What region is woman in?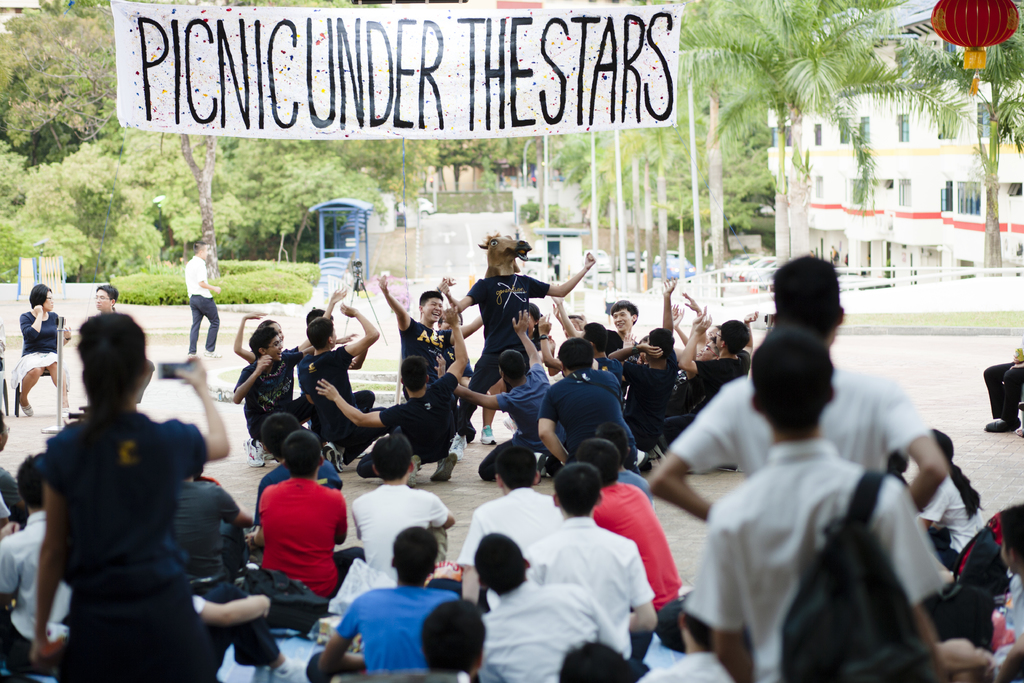
bbox(13, 281, 71, 424).
